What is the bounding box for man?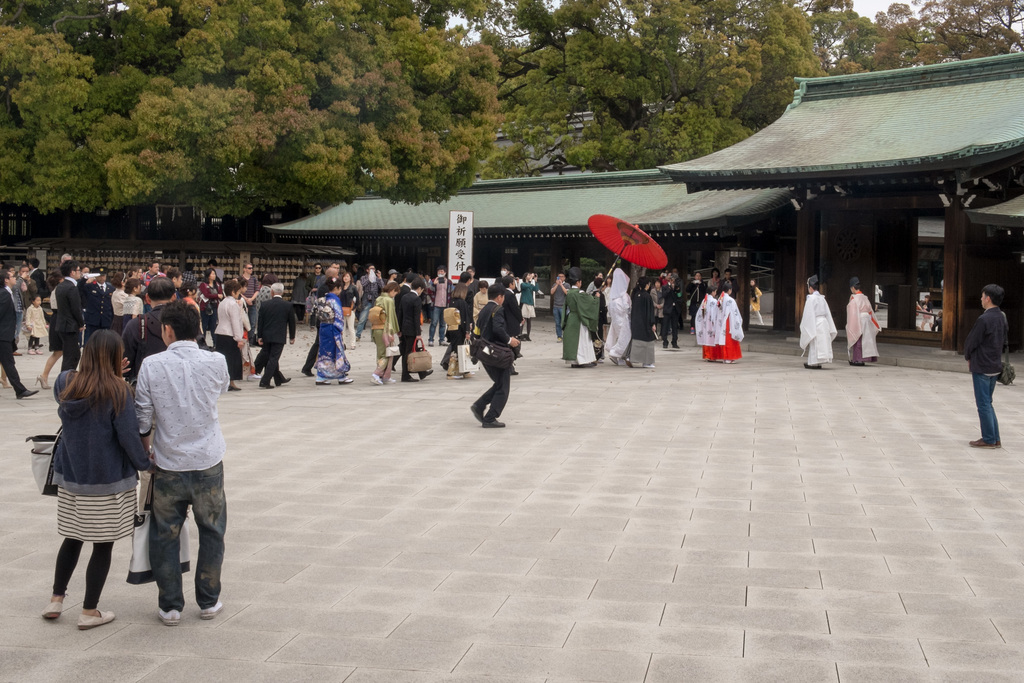
region(350, 259, 384, 340).
